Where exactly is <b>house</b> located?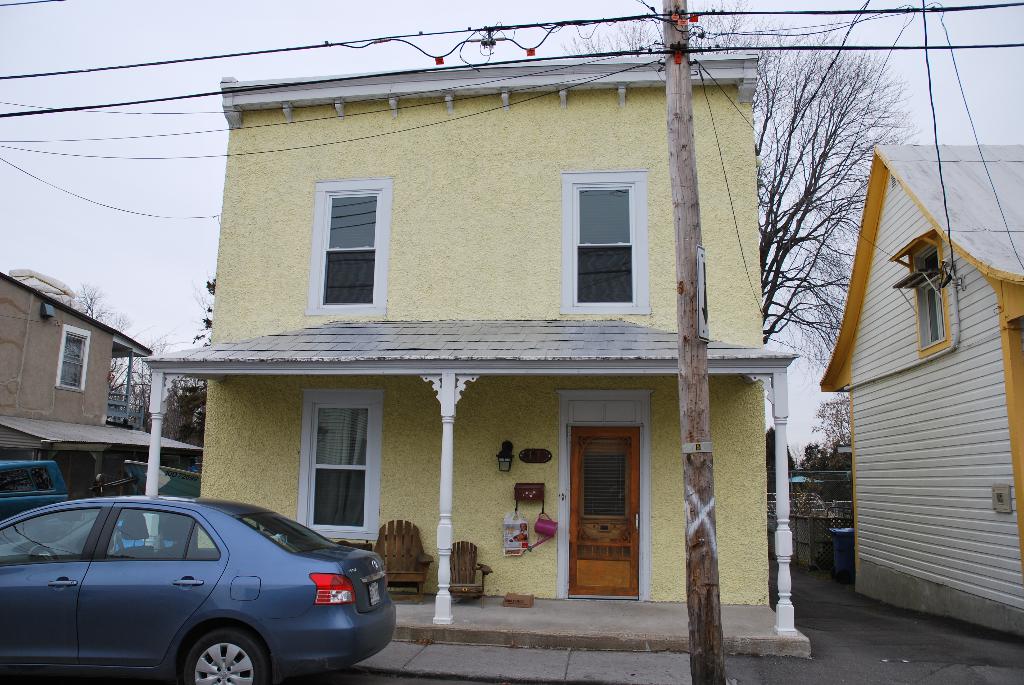
Its bounding box is box(819, 143, 1023, 636).
